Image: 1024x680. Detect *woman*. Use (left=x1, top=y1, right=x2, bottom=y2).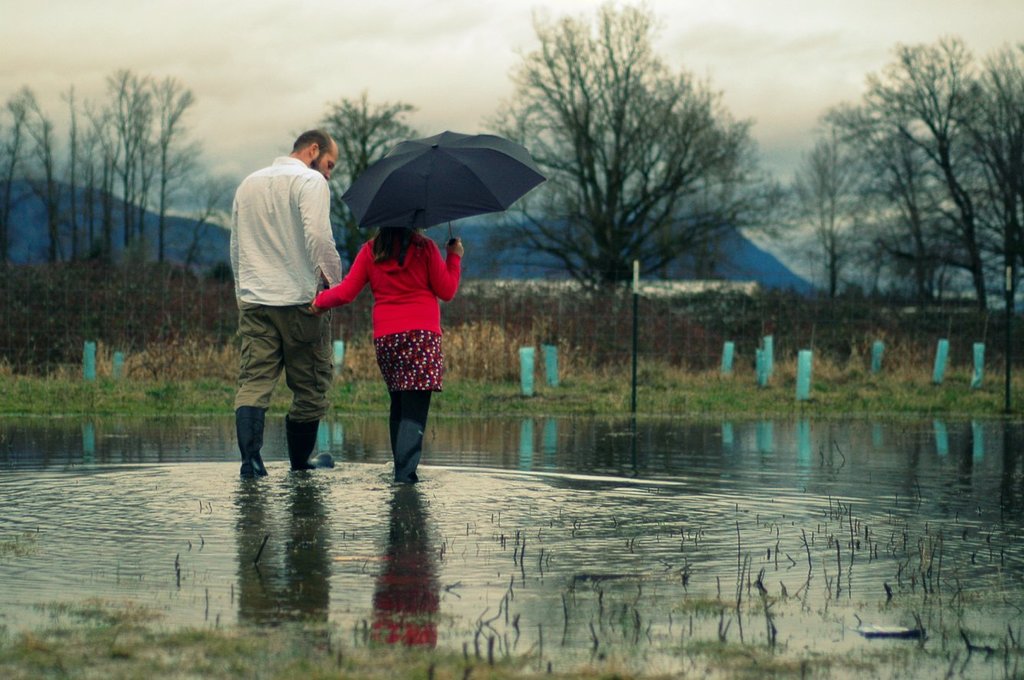
(left=311, top=220, right=467, bottom=477).
